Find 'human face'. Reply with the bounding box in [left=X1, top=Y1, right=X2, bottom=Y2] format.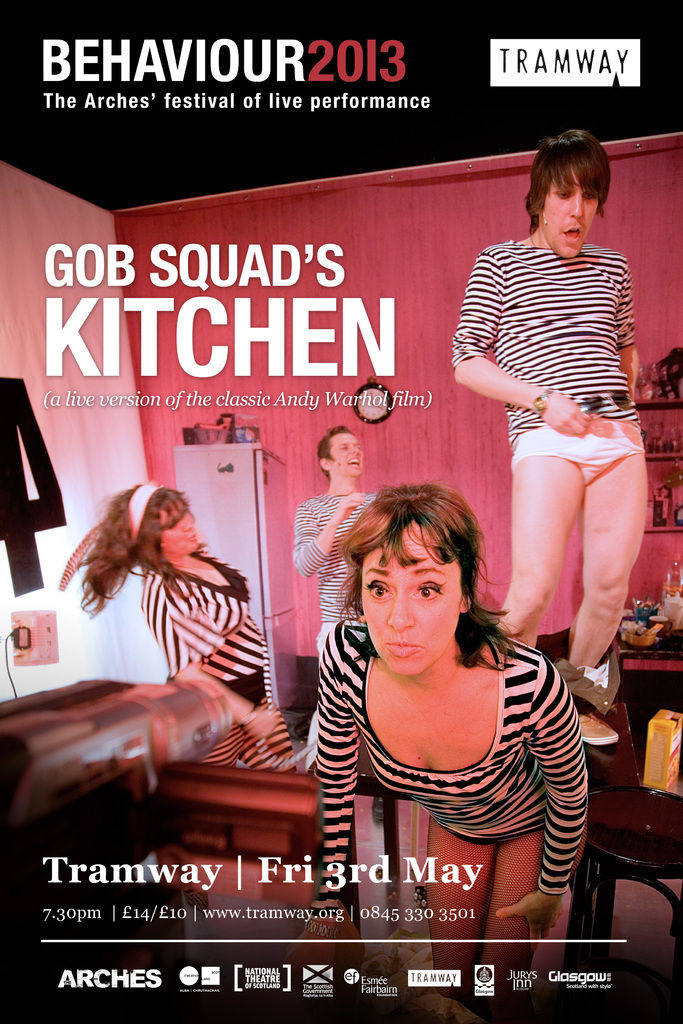
[left=538, top=169, right=601, bottom=260].
